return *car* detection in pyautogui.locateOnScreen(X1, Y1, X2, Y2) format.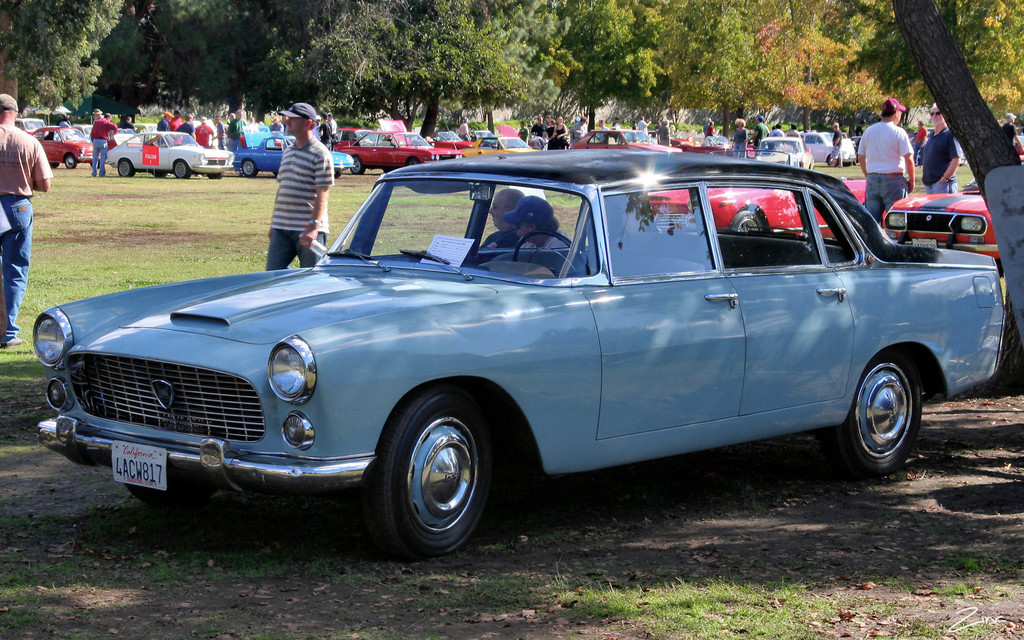
pyautogui.locateOnScreen(650, 181, 865, 236).
